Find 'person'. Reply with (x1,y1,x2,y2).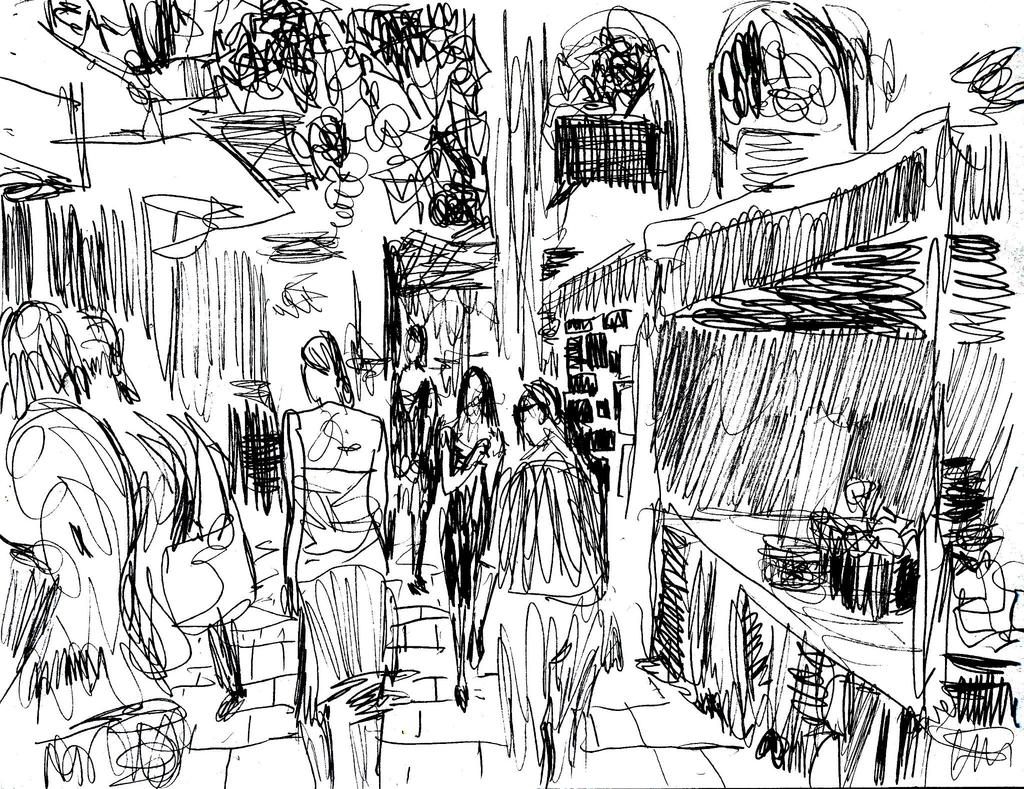
(388,324,451,596).
